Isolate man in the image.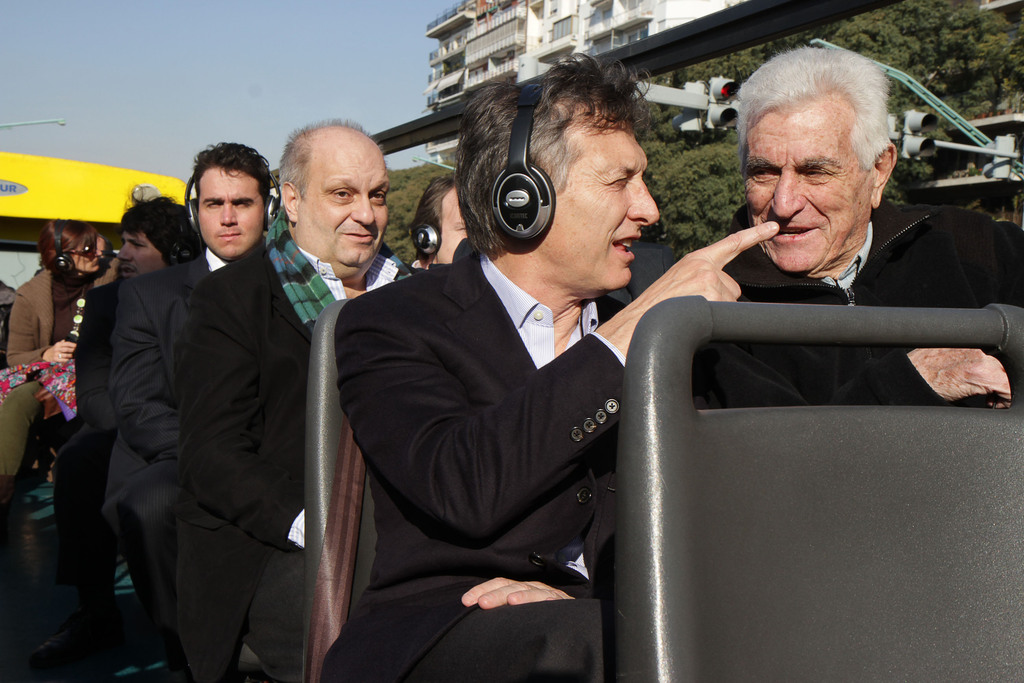
Isolated region: [x1=287, y1=78, x2=730, y2=678].
